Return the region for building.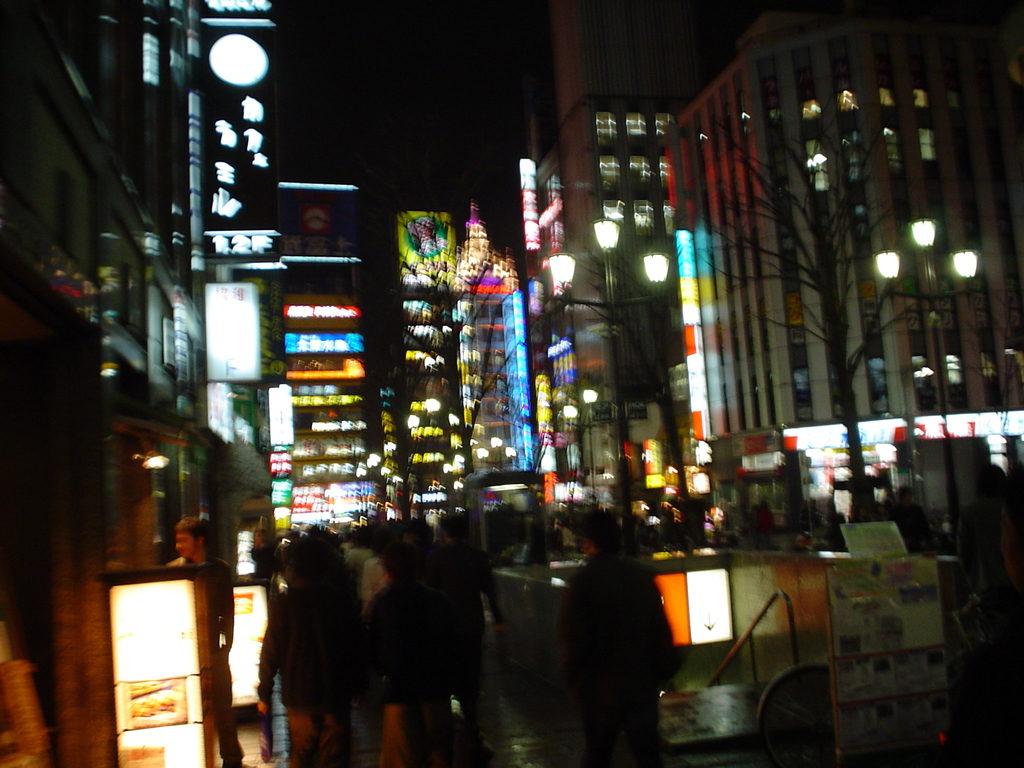
<box>660,3,1023,542</box>.
